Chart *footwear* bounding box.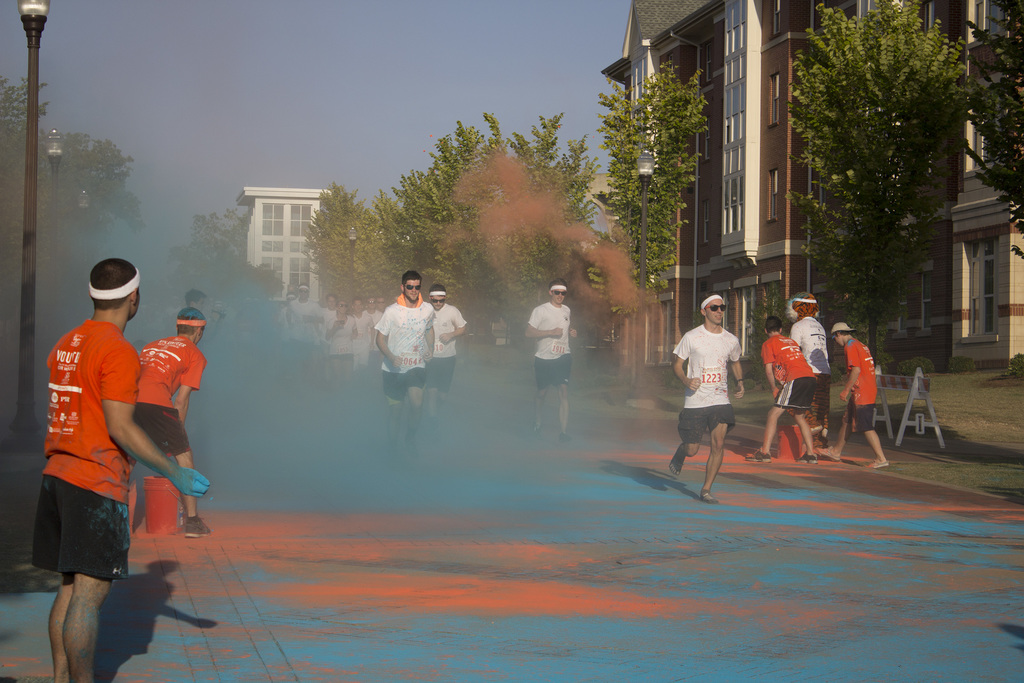
Charted: 404 436 420 463.
